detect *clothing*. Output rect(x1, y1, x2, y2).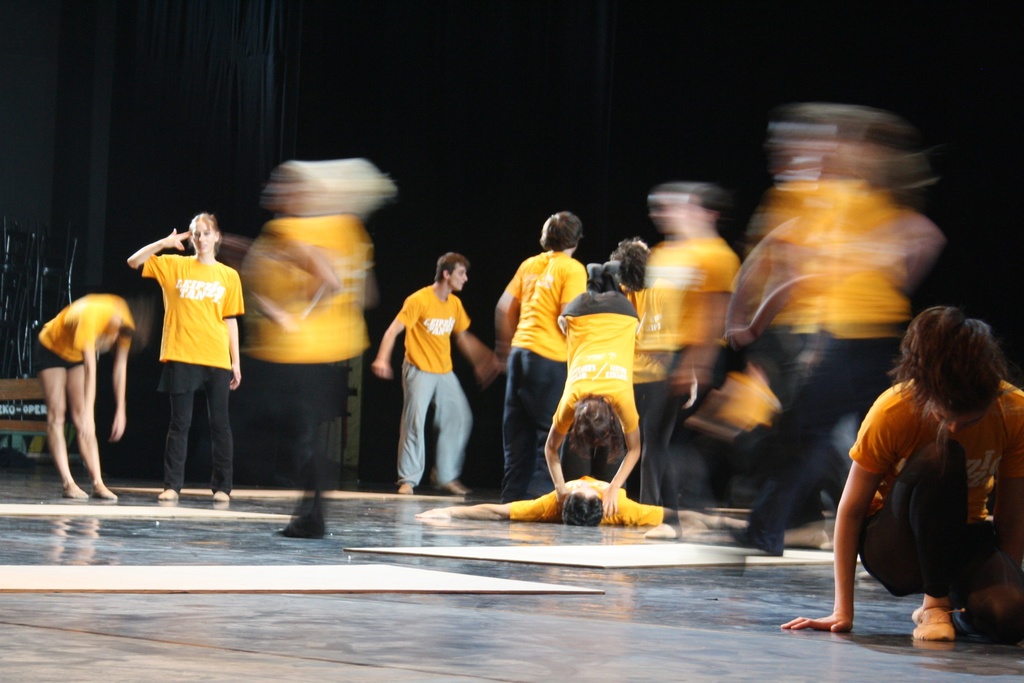
rect(394, 290, 474, 483).
